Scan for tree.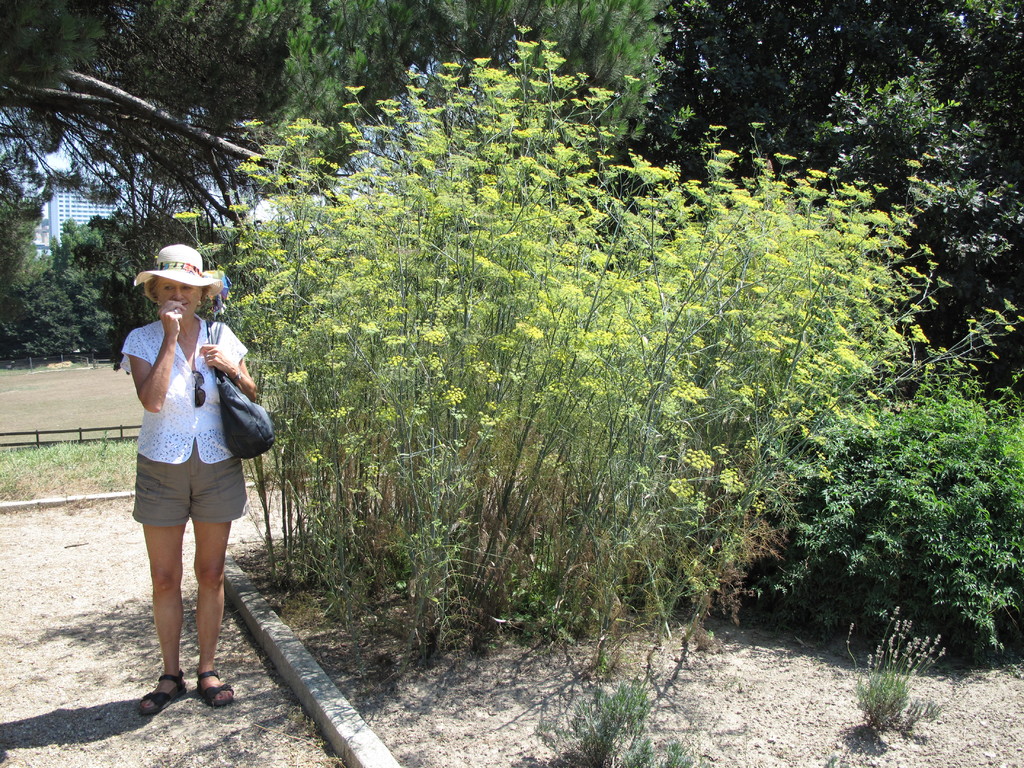
Scan result: (x1=233, y1=0, x2=669, y2=157).
